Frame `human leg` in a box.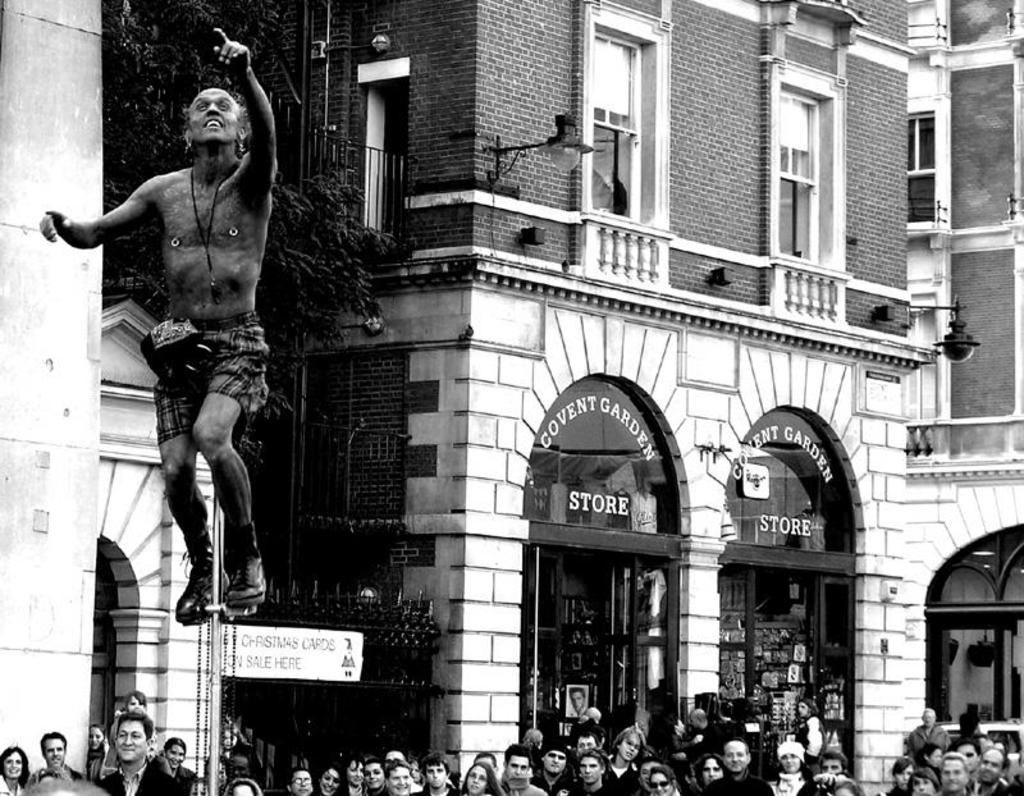
detection(192, 381, 264, 607).
